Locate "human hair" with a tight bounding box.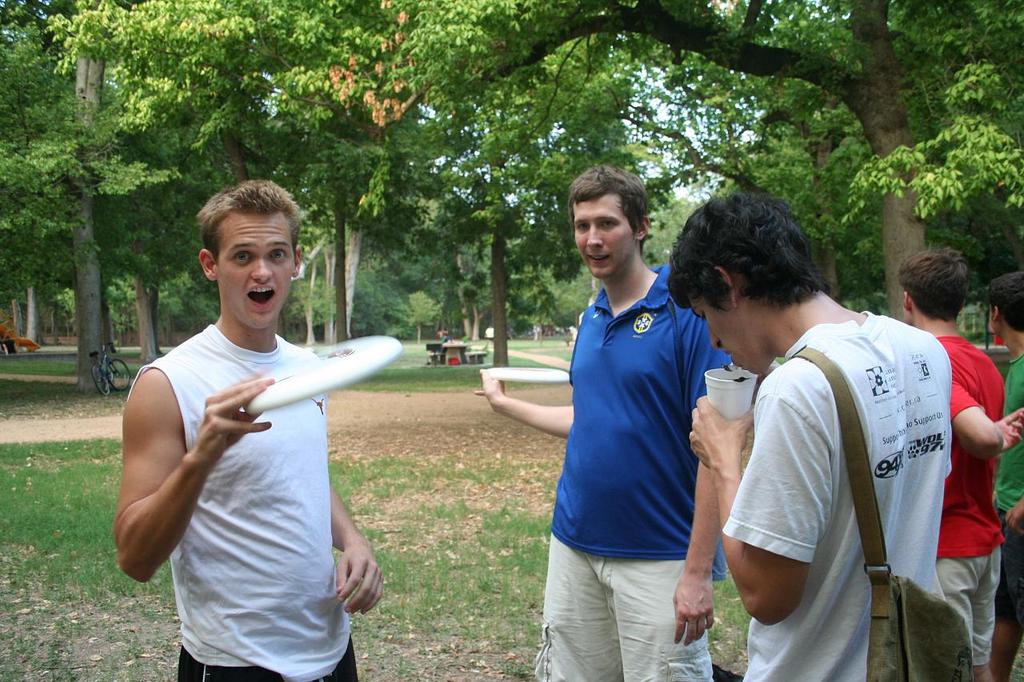
bbox=[567, 176, 657, 273].
